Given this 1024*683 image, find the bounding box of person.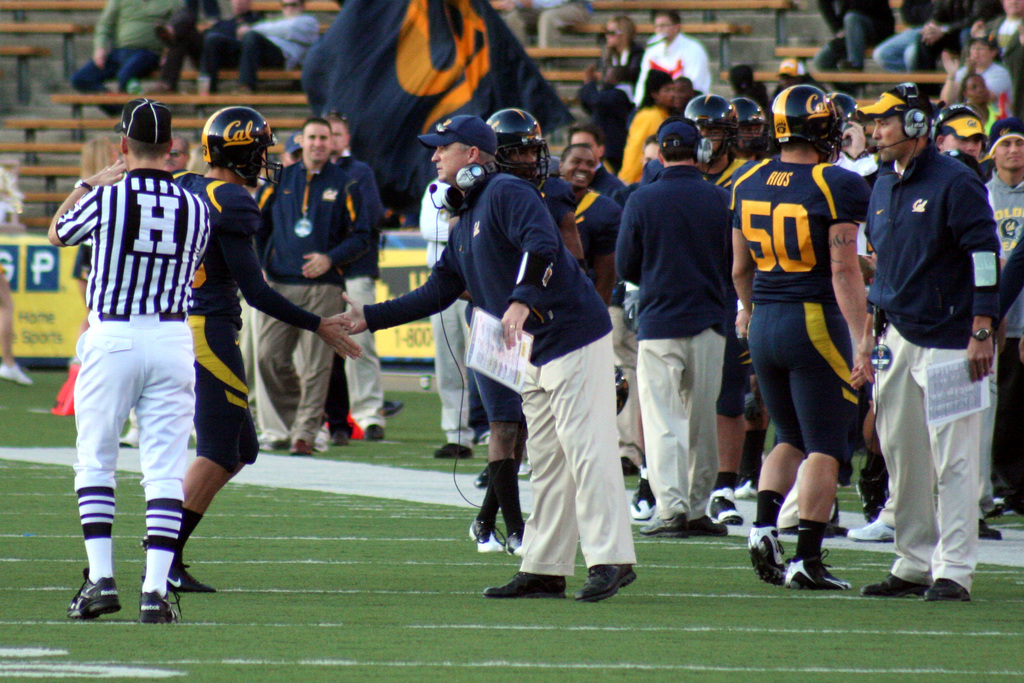
bbox=[419, 170, 479, 456].
